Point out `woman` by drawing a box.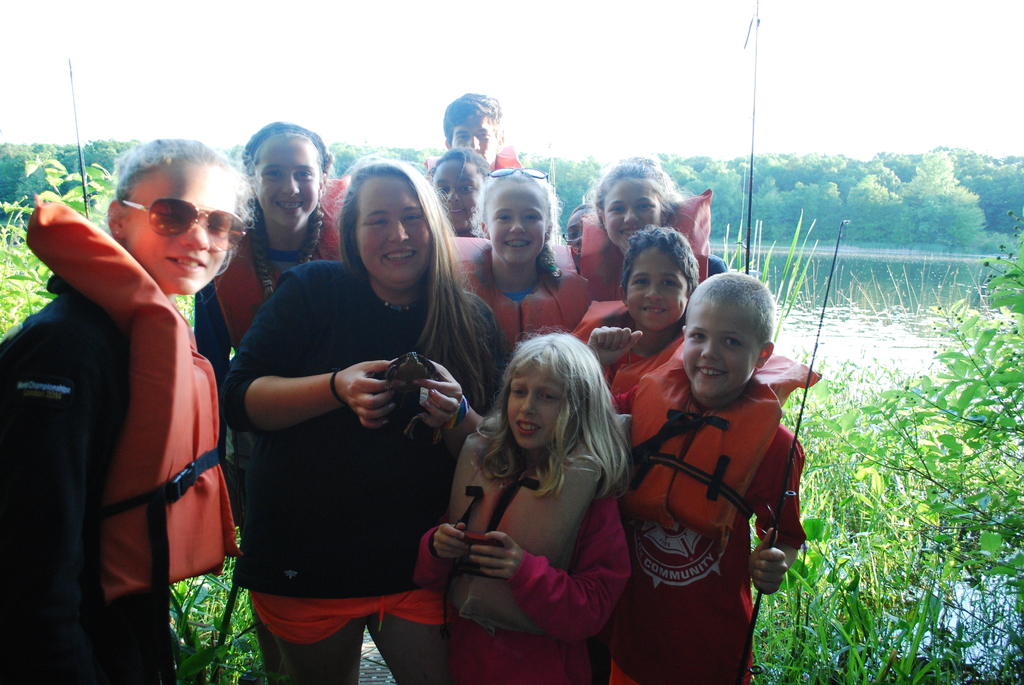
[x1=194, y1=123, x2=353, y2=684].
